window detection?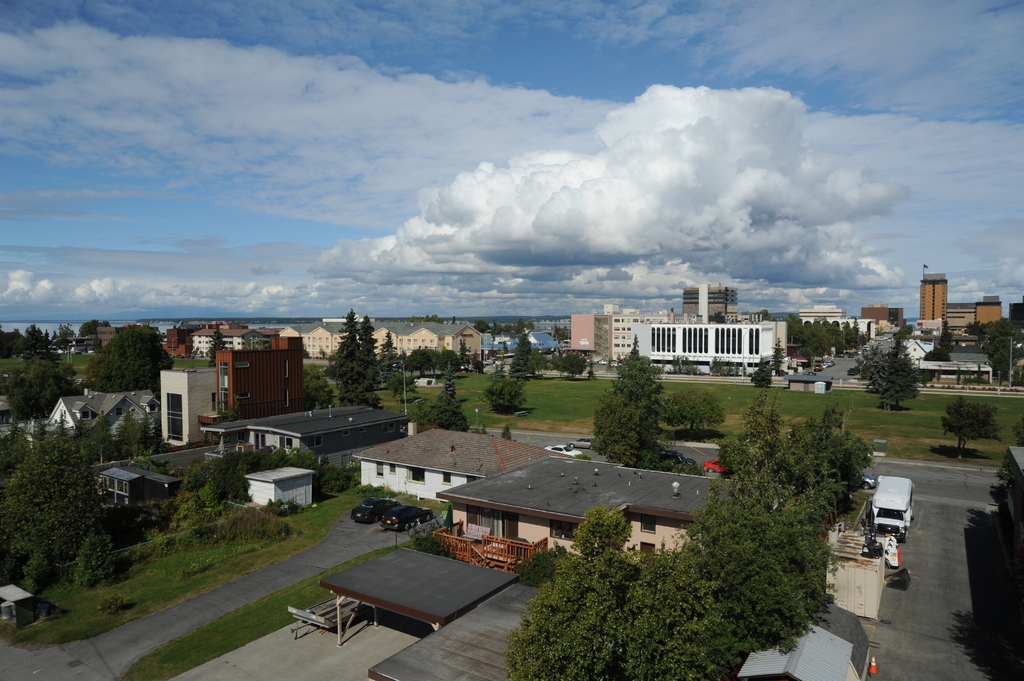
<bbox>216, 362, 232, 413</bbox>
